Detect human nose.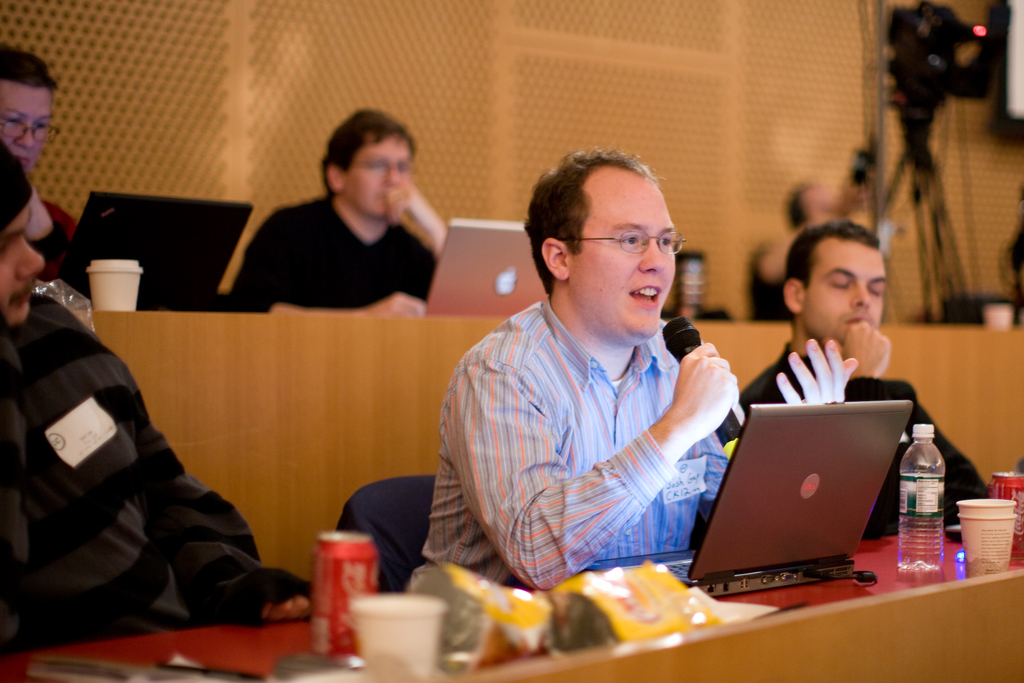
Detected at (15,131,35,148).
